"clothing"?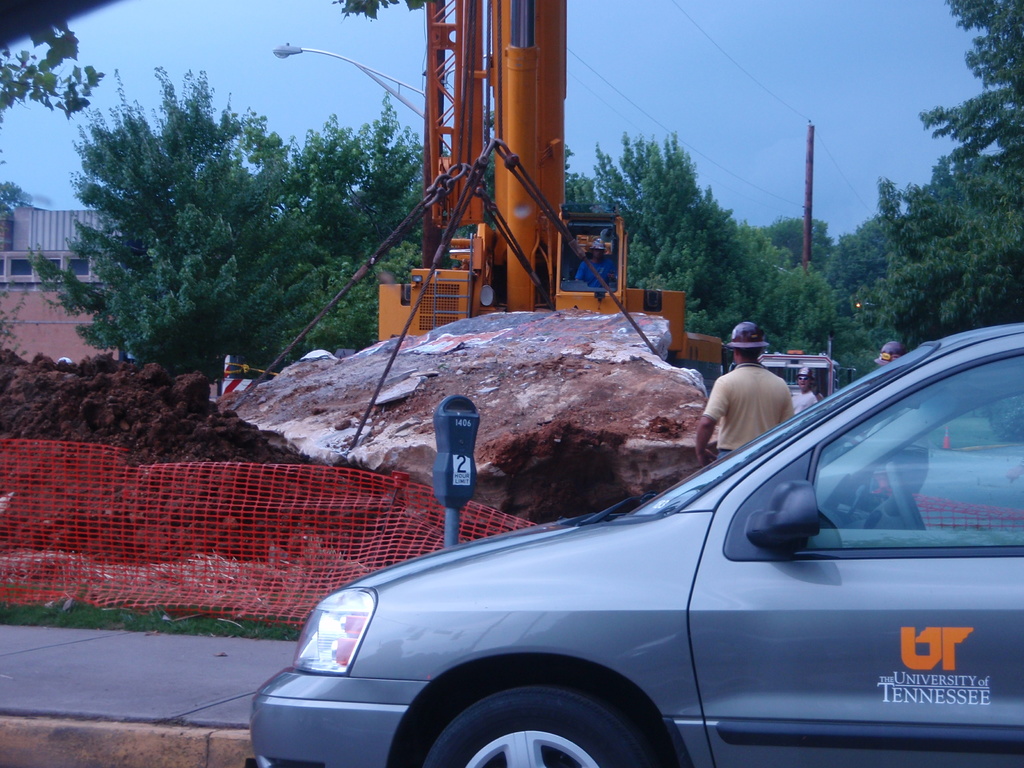
crop(707, 367, 810, 455)
